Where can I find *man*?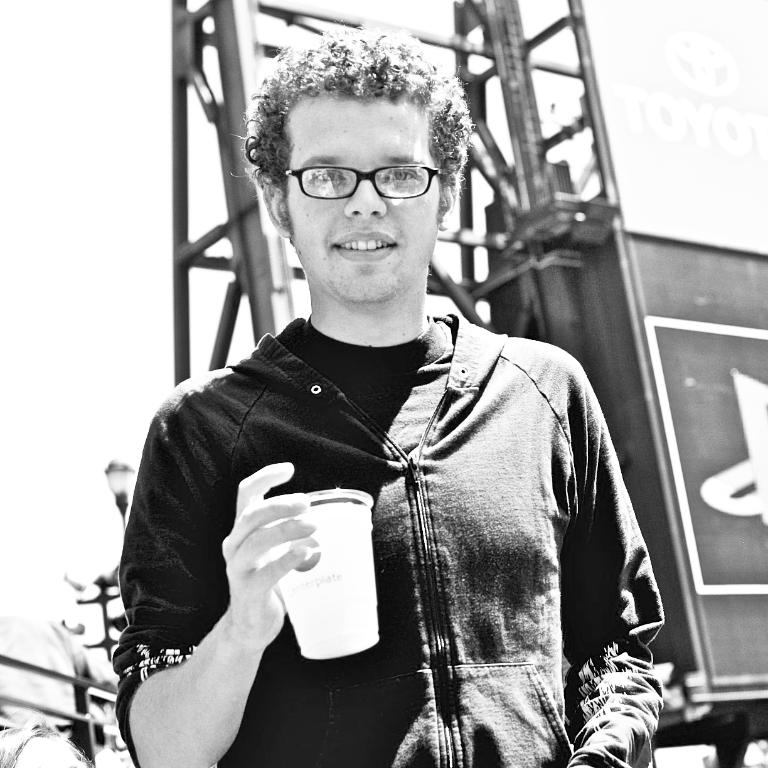
You can find it at rect(104, 27, 666, 767).
